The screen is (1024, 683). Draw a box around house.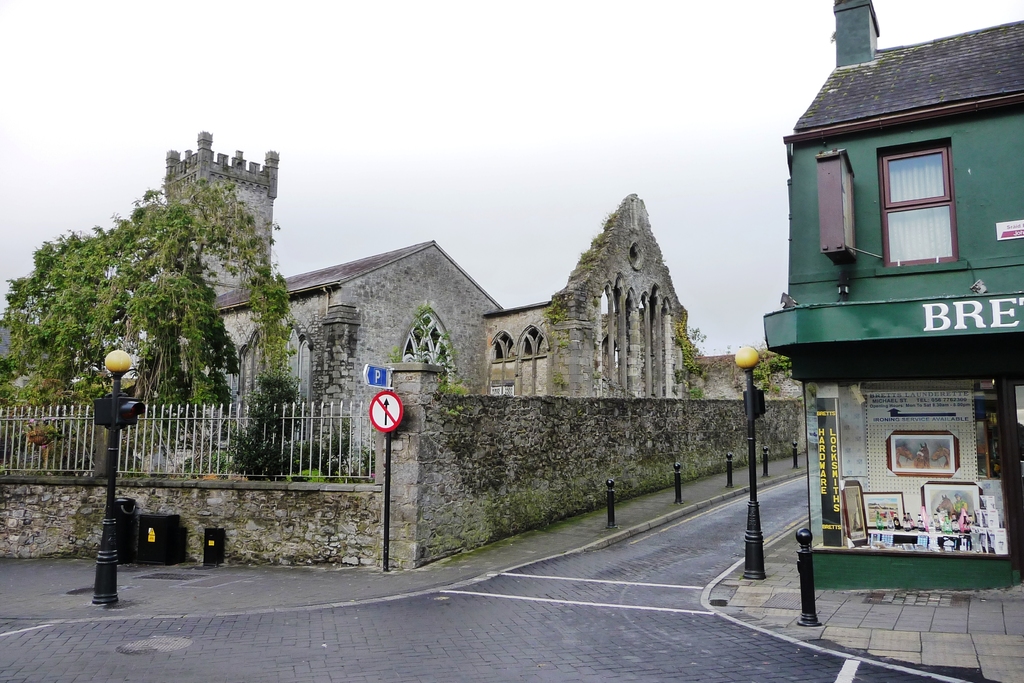
(682,350,797,402).
